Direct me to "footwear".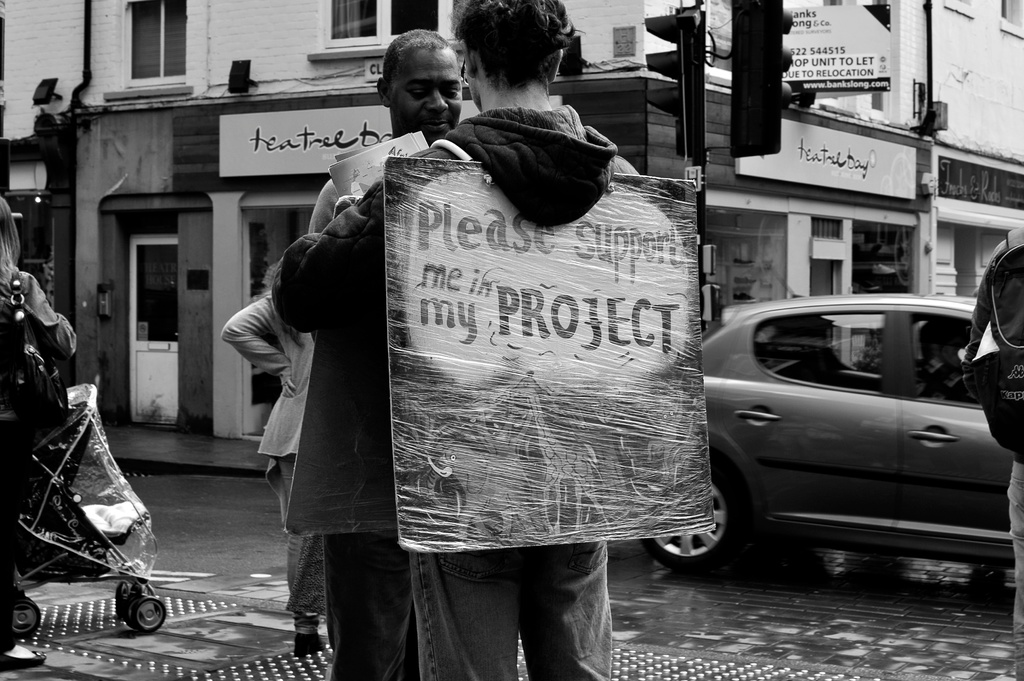
Direction: locate(294, 634, 324, 659).
